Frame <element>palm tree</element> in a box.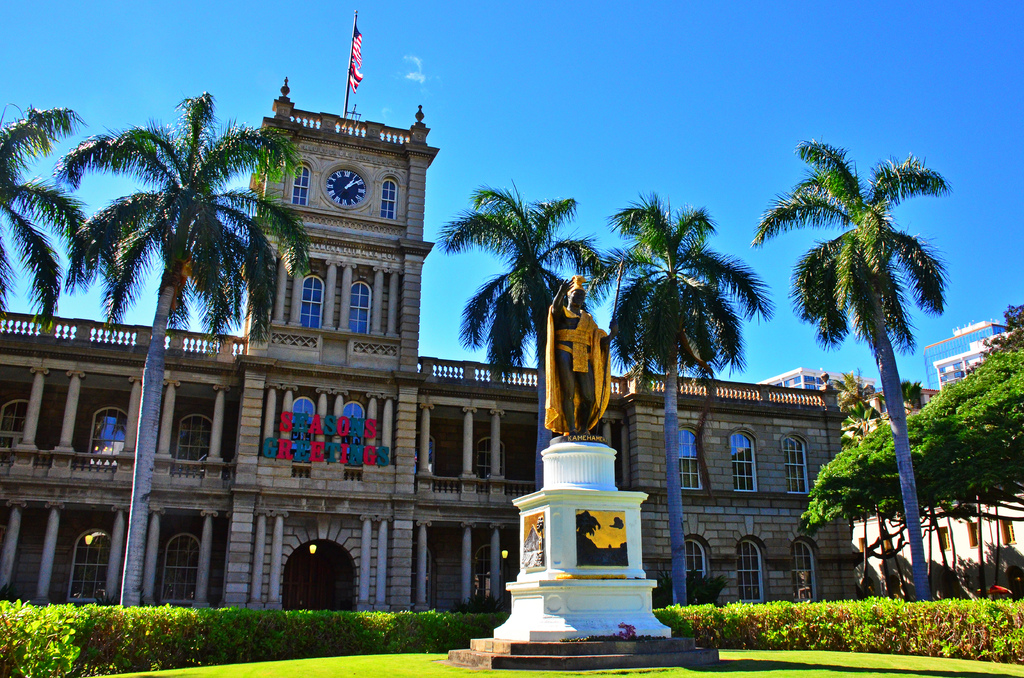
587:208:755:601.
